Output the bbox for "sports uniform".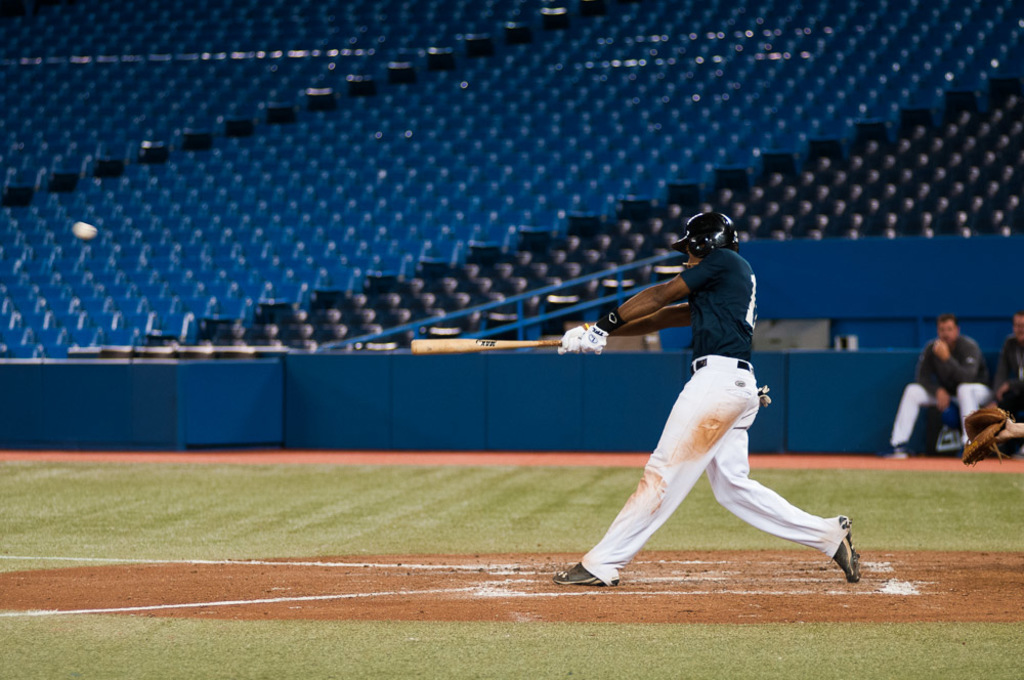
<box>554,212,861,584</box>.
